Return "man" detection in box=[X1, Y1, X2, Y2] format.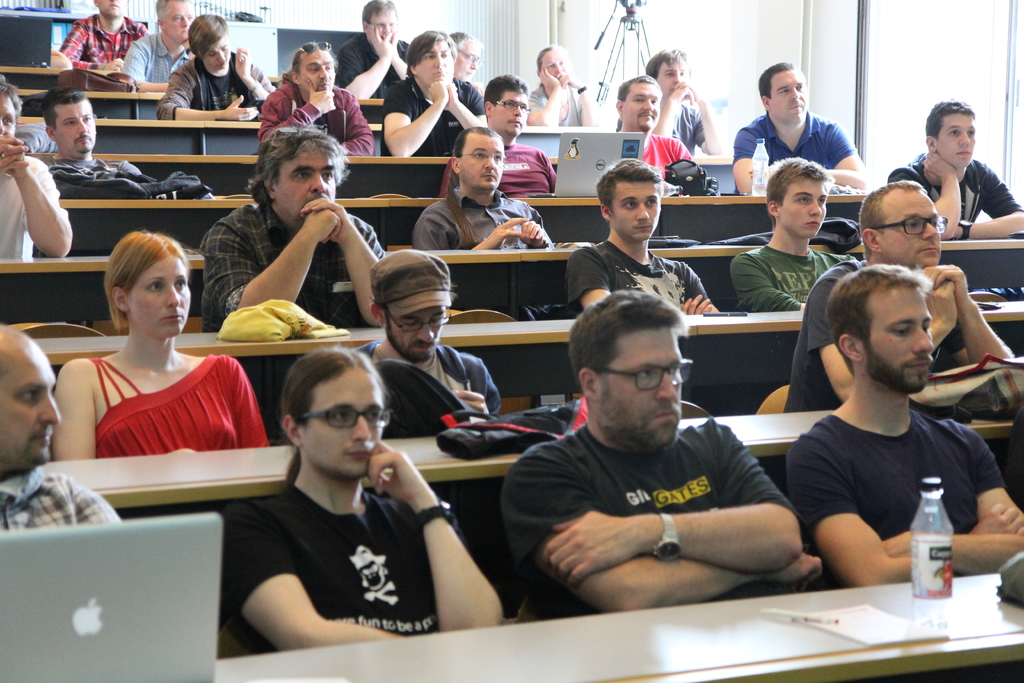
box=[340, 0, 413, 97].
